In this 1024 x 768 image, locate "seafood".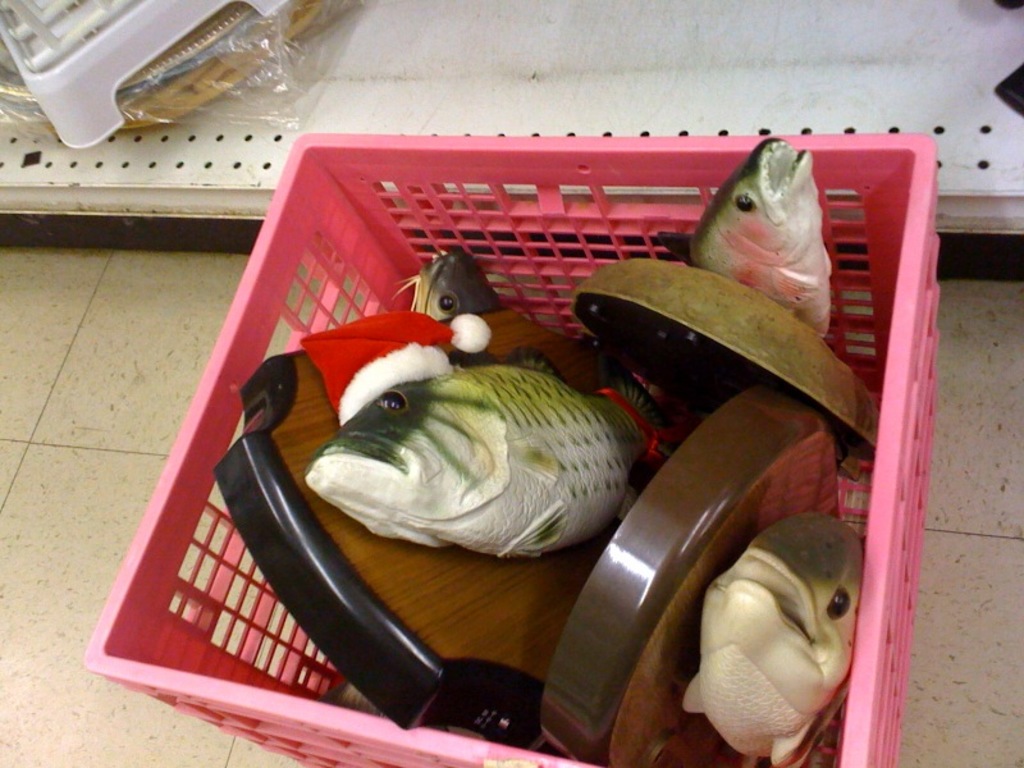
Bounding box: l=300, t=360, r=630, b=582.
